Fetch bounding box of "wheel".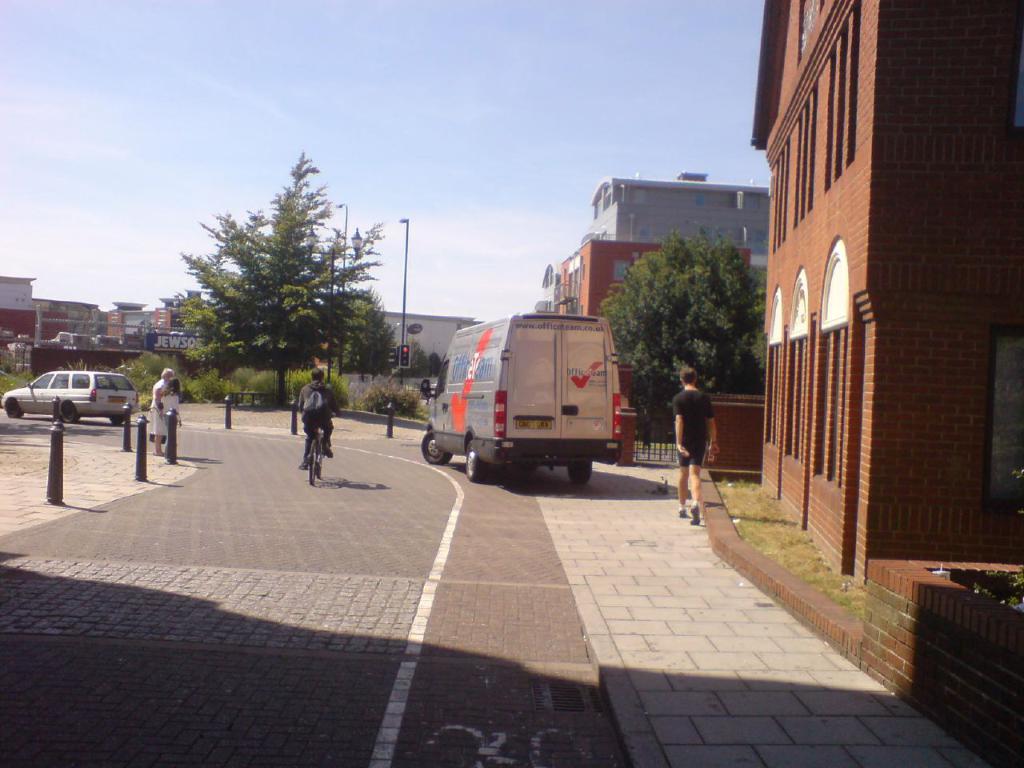
Bbox: select_region(318, 443, 322, 477).
